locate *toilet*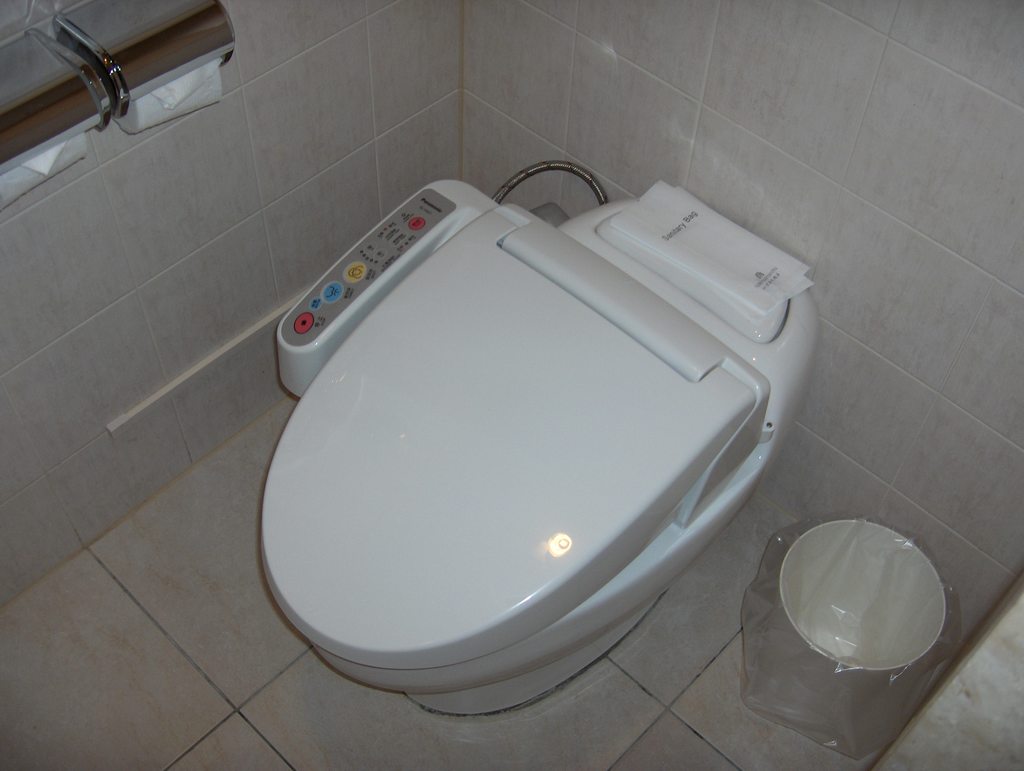
region(257, 199, 820, 716)
